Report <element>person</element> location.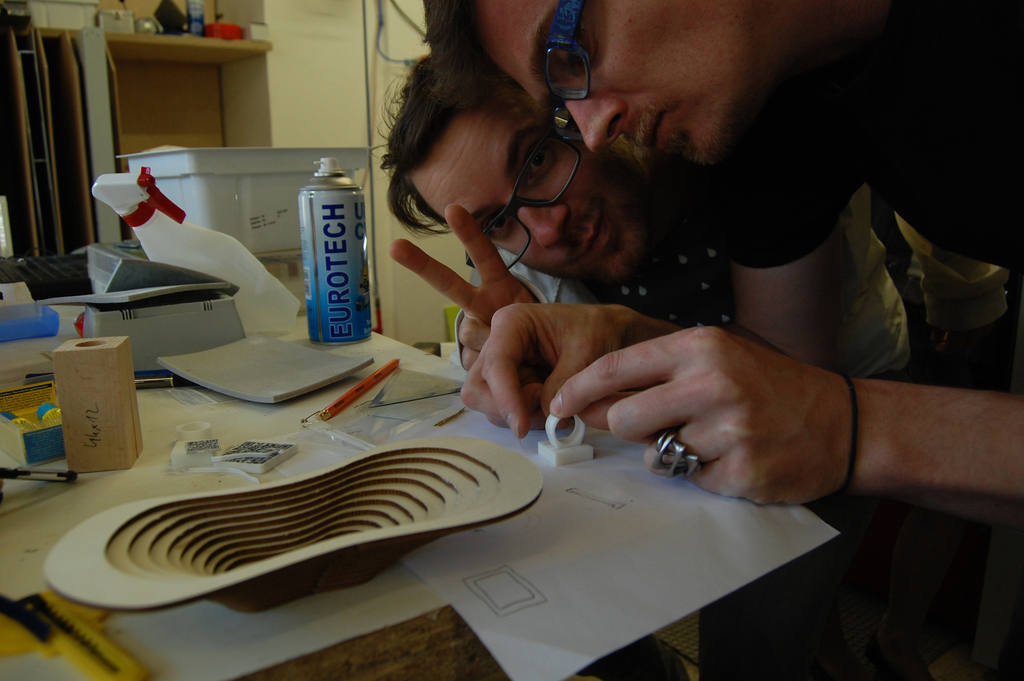
Report: <bbox>376, 50, 1023, 391</bbox>.
